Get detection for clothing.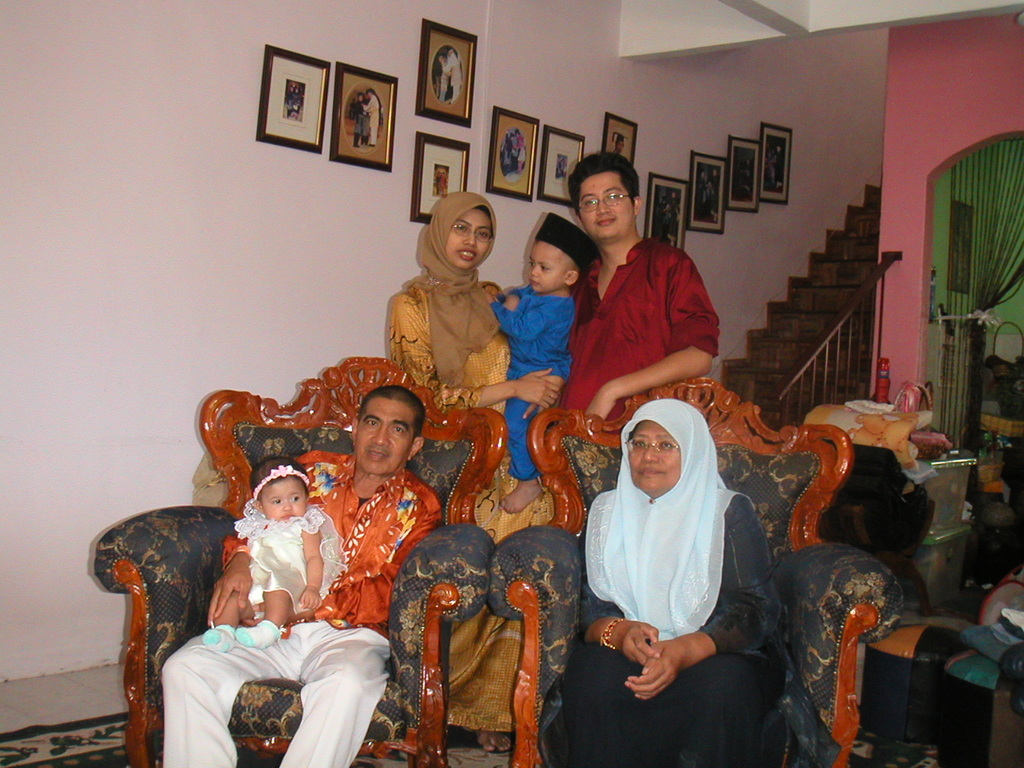
Detection: BBox(490, 282, 573, 478).
